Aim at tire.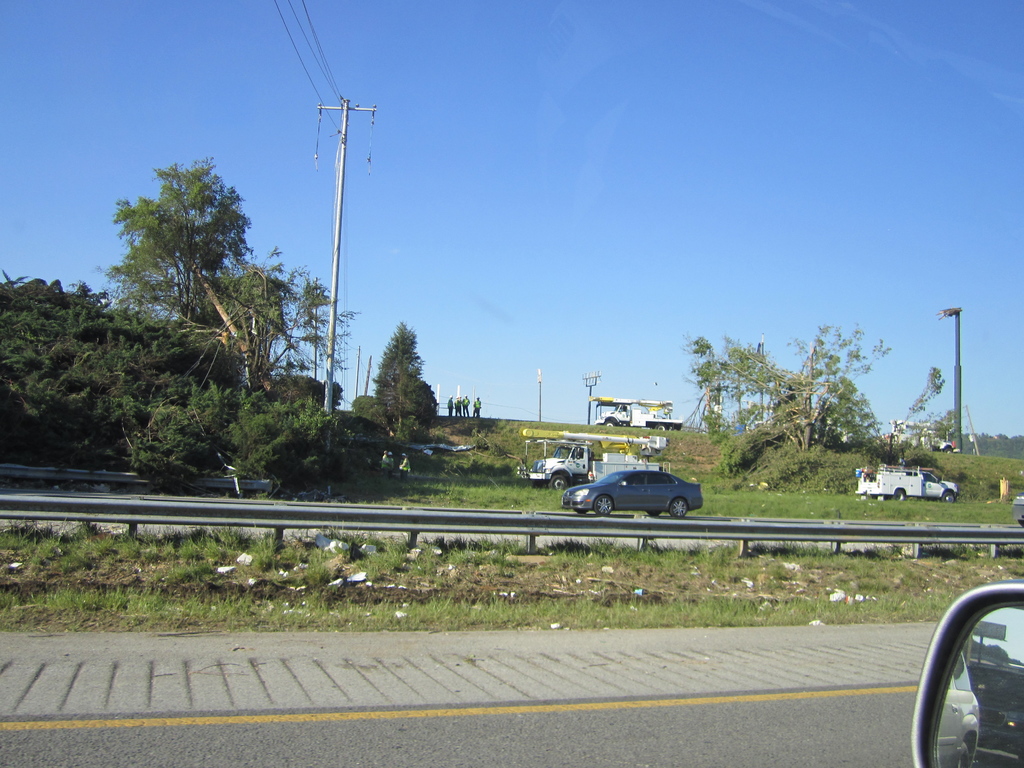
Aimed at 895,488,906,502.
